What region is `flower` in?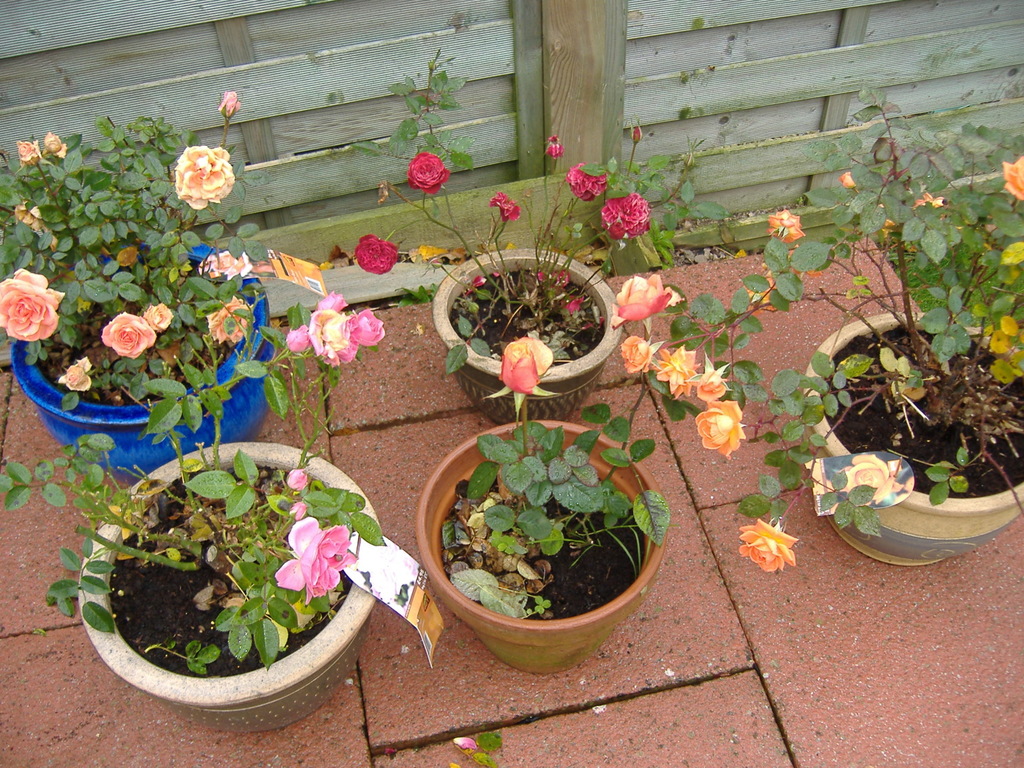
bbox=(603, 186, 650, 239).
